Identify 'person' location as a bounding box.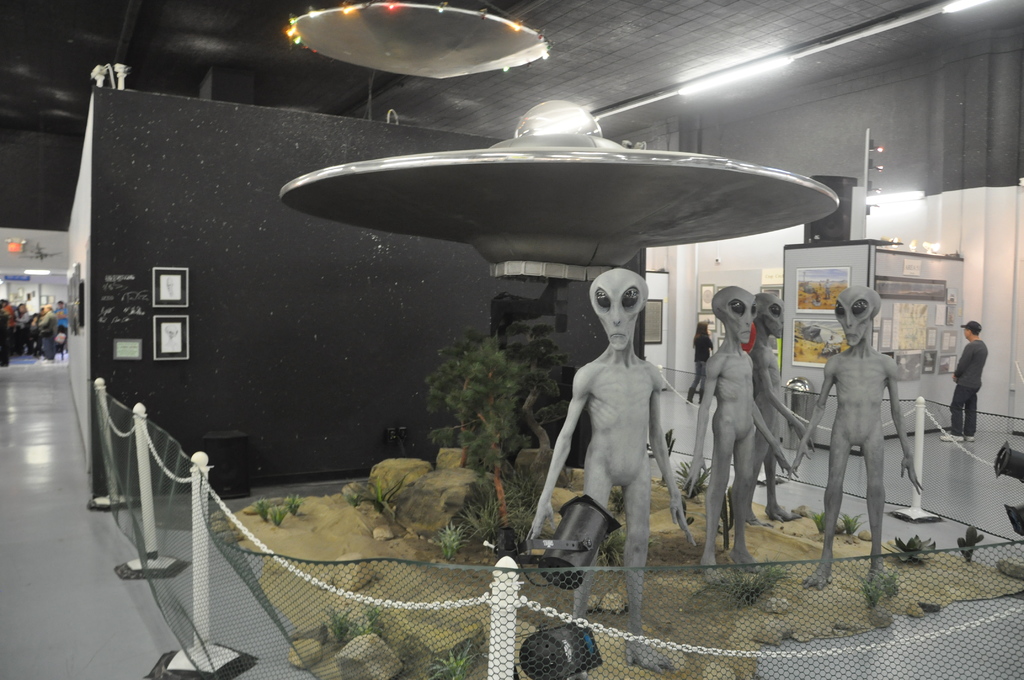
bbox(702, 284, 798, 584).
